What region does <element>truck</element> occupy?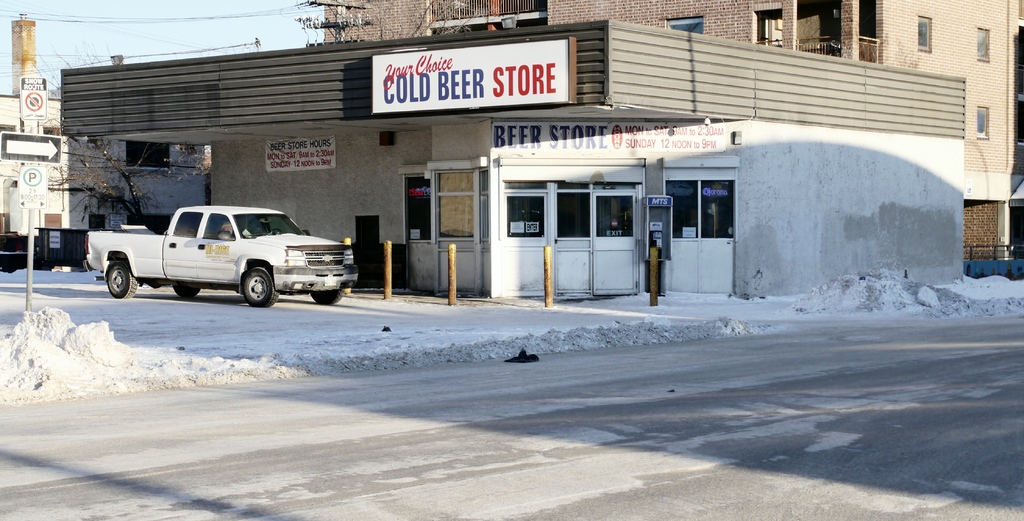
pyautogui.locateOnScreen(74, 202, 374, 305).
